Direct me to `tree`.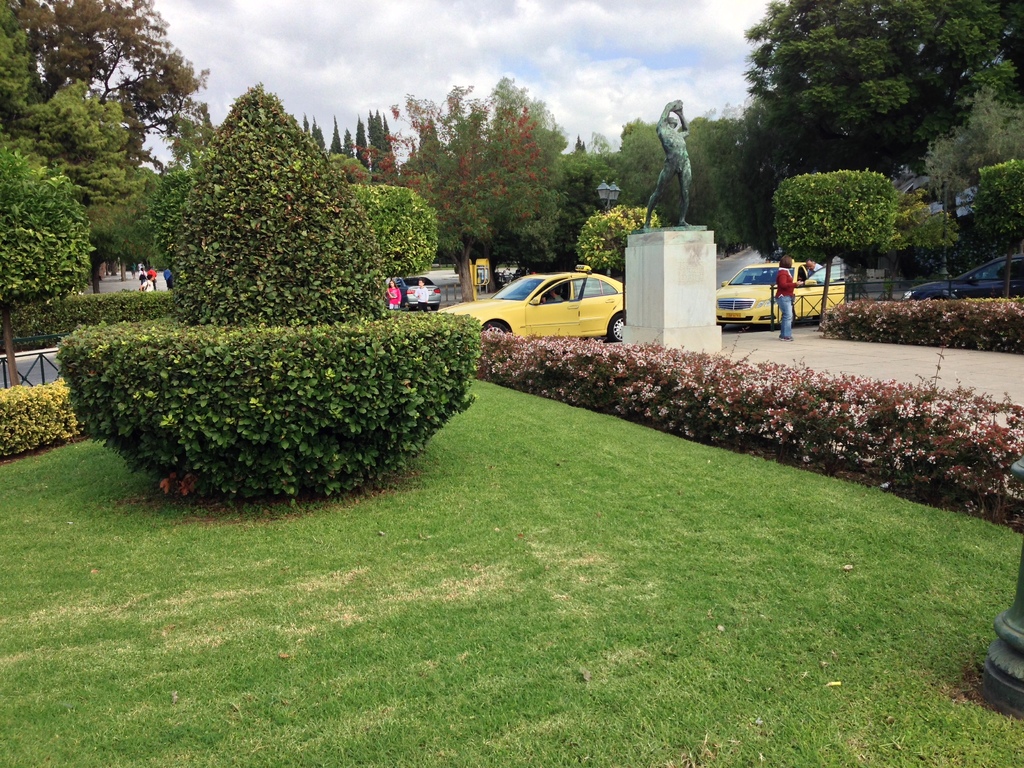
Direction: [13,74,158,288].
